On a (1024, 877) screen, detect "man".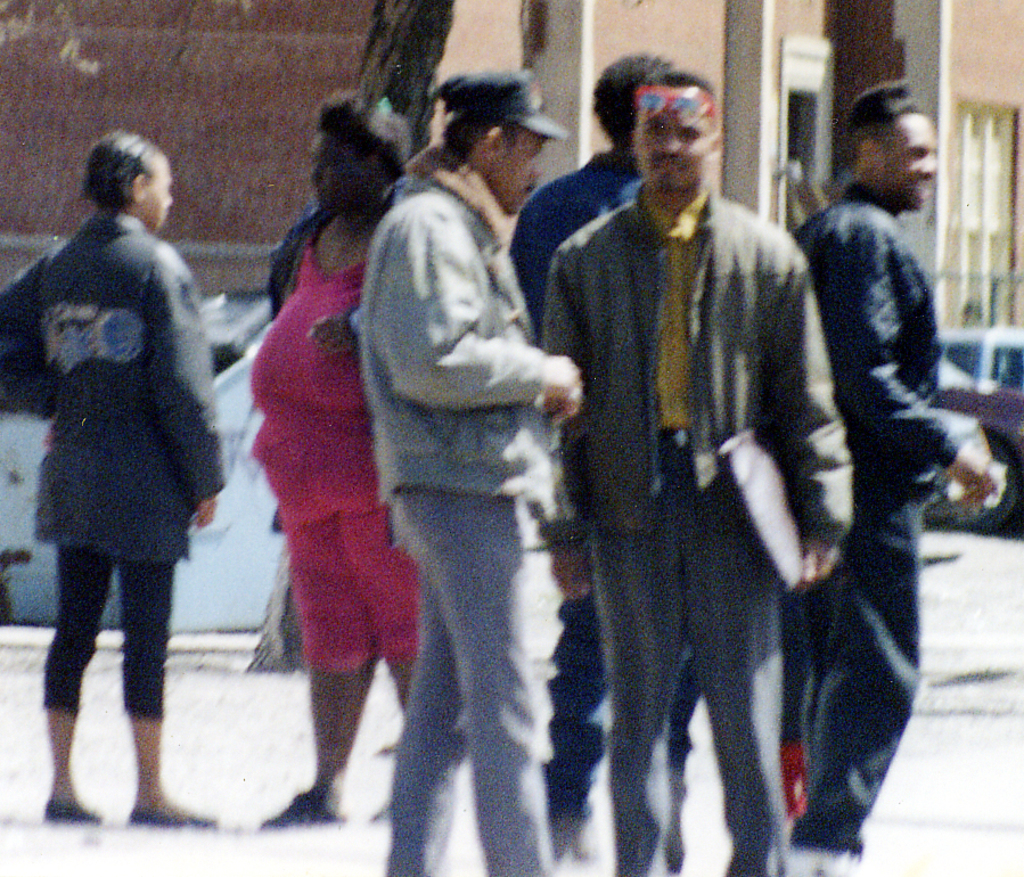
detection(550, 79, 853, 876).
